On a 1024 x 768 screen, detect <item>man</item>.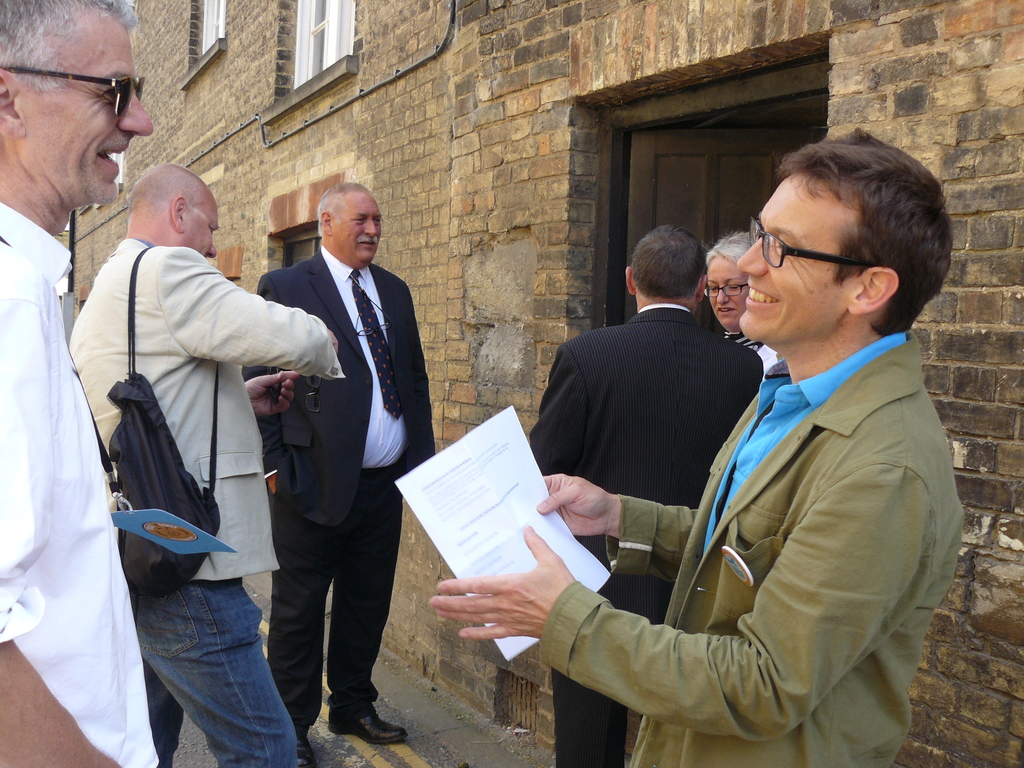
bbox=(237, 183, 436, 767).
